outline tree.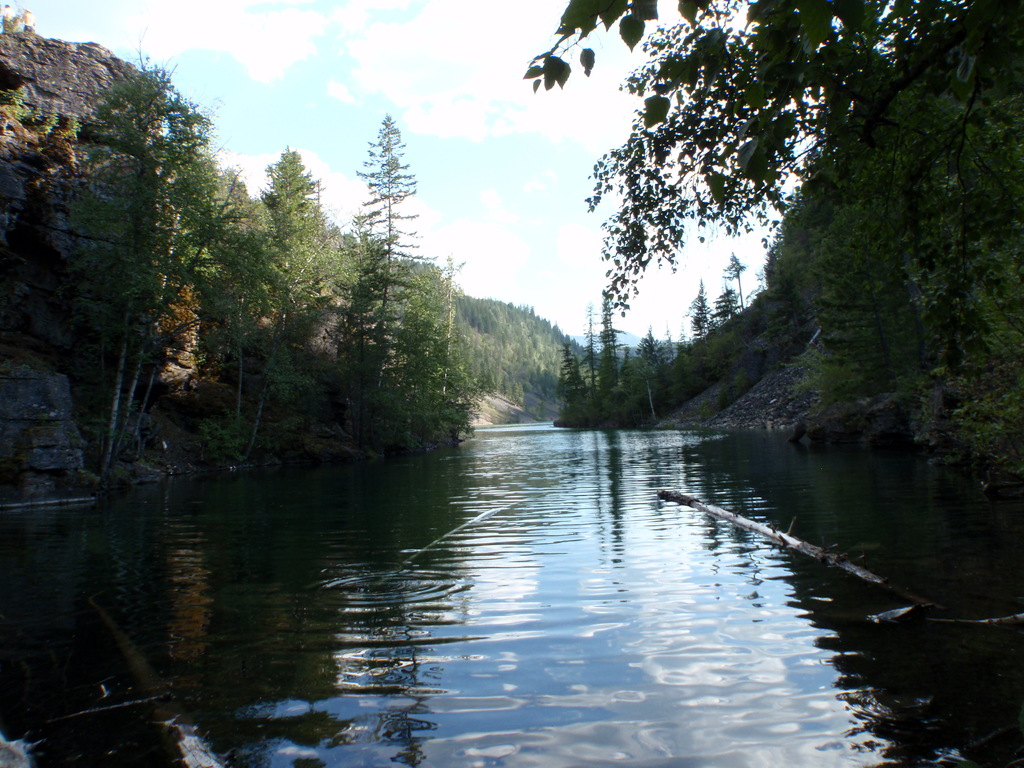
Outline: Rect(577, 303, 599, 388).
